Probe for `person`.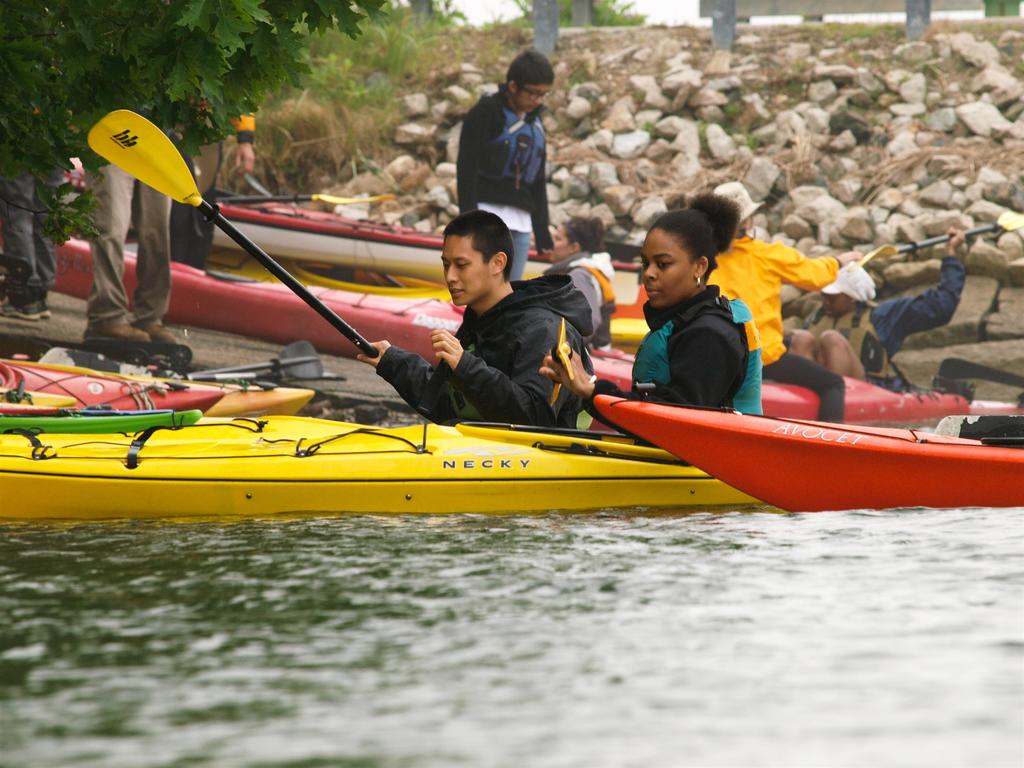
Probe result: crop(0, 123, 73, 325).
